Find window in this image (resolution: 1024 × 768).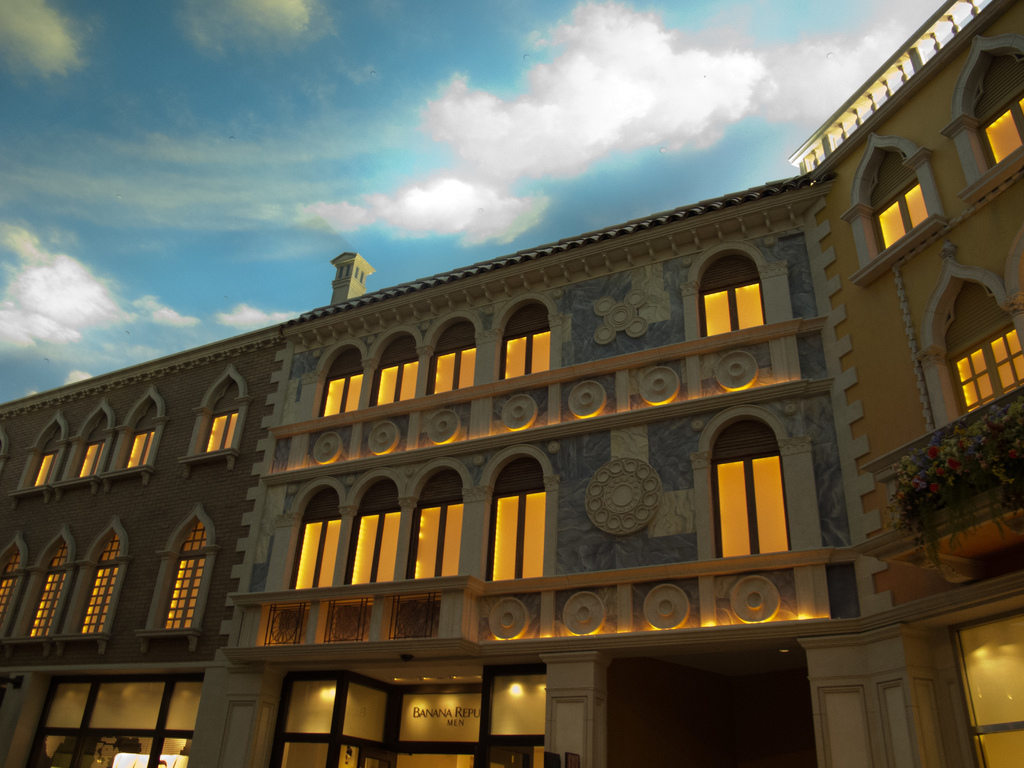
pyautogui.locateOnScreen(977, 60, 1023, 145).
